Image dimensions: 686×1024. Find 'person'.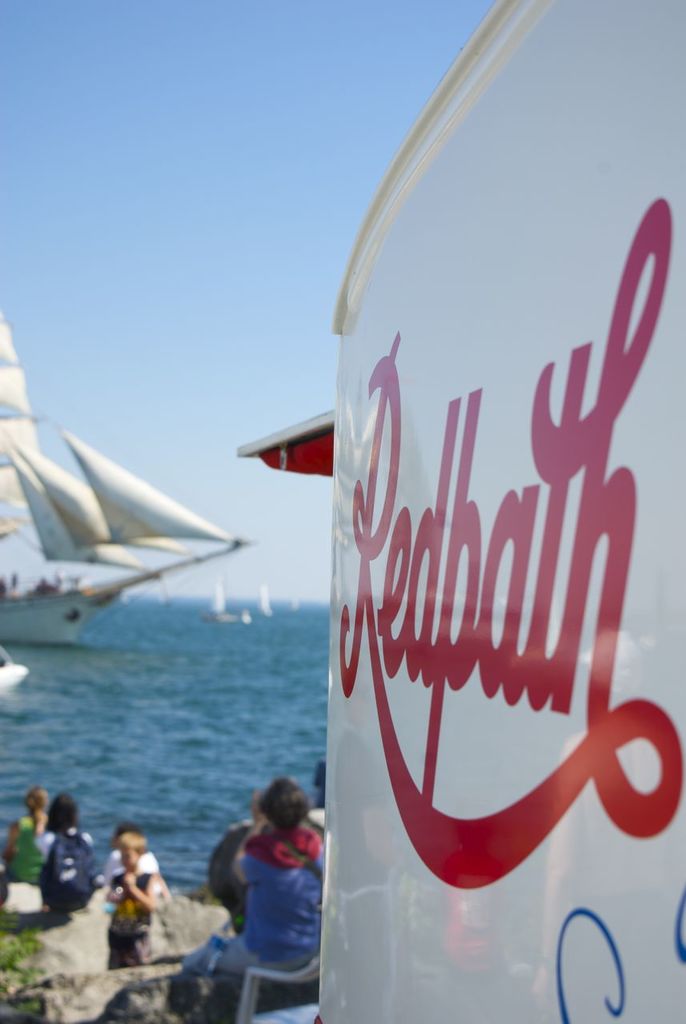
l=193, t=785, r=319, b=1023.
